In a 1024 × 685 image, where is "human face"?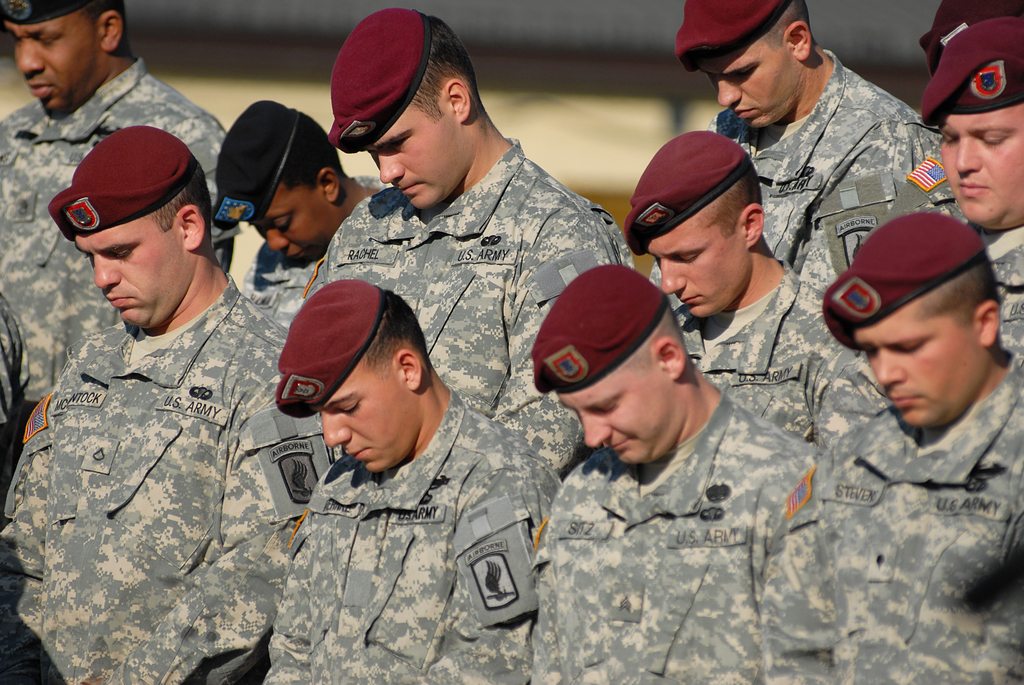
(left=372, top=104, right=468, bottom=212).
